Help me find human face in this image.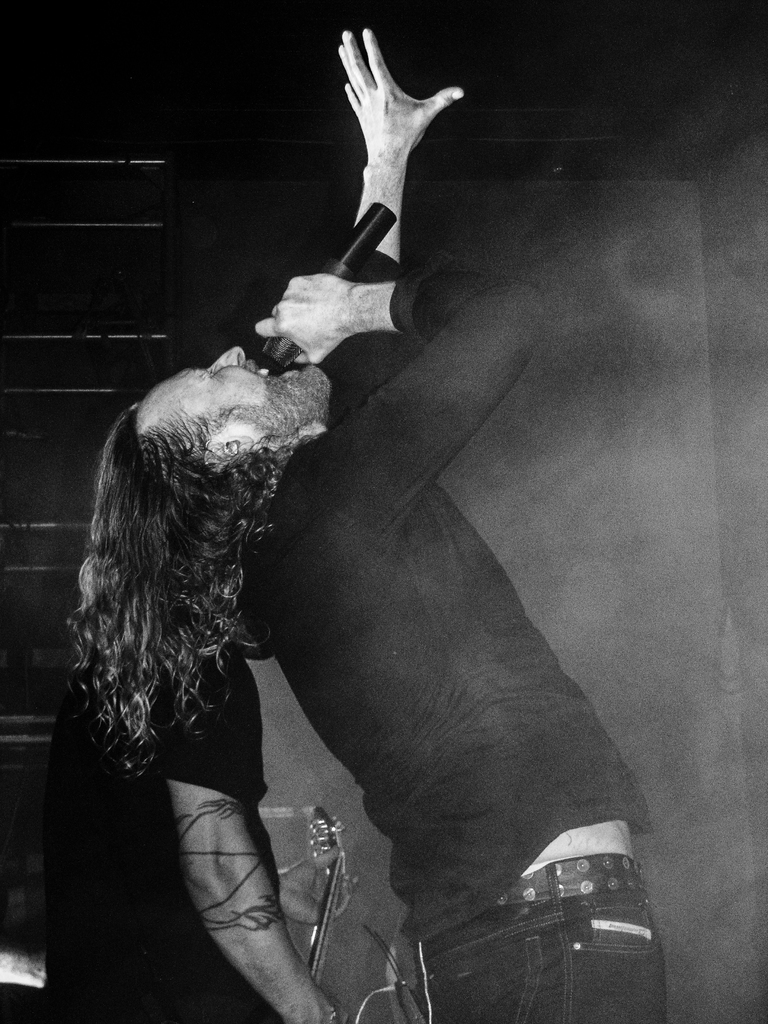
Found it: Rect(138, 342, 332, 454).
